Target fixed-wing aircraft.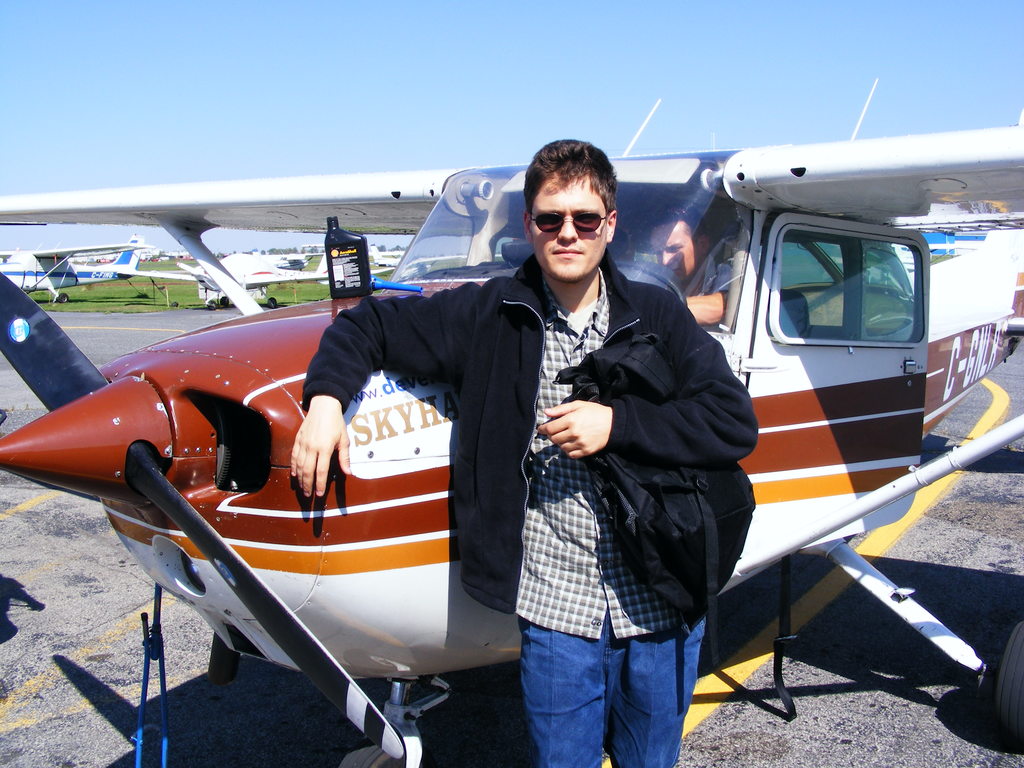
Target region: (177, 252, 329, 309).
